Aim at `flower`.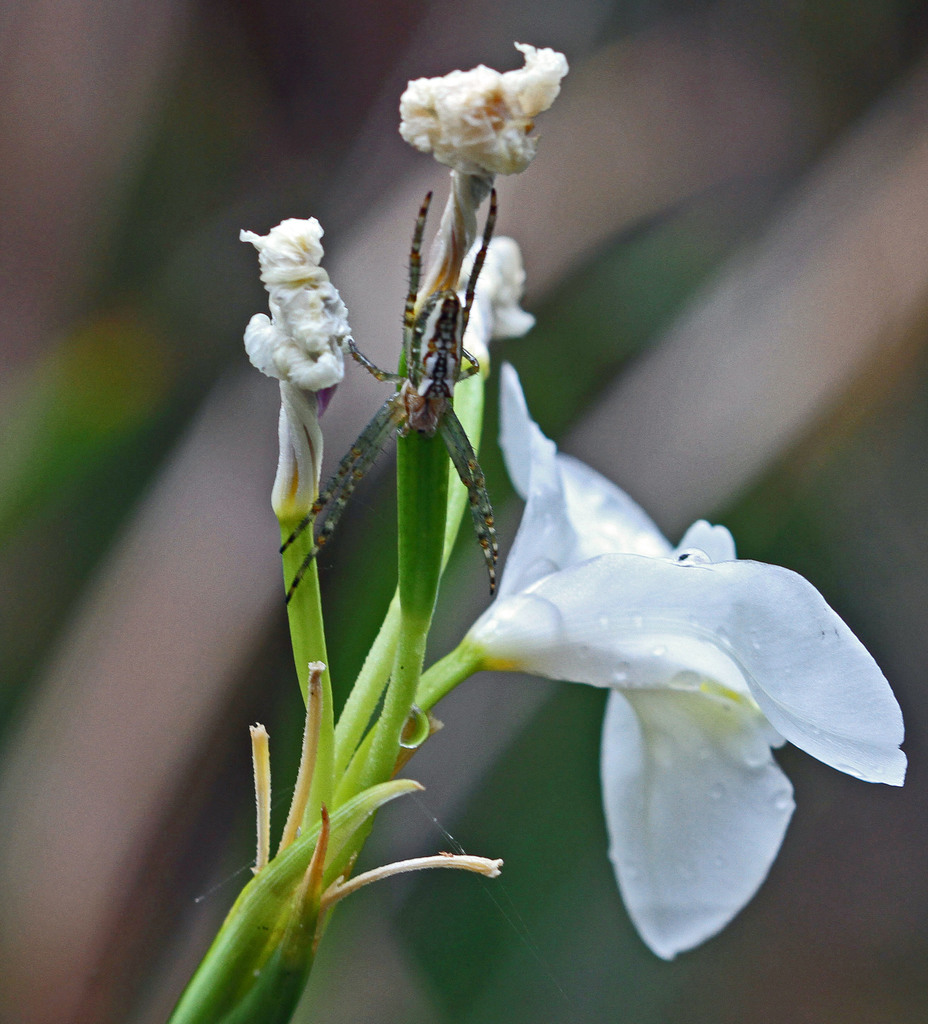
Aimed at <box>452,365,914,963</box>.
